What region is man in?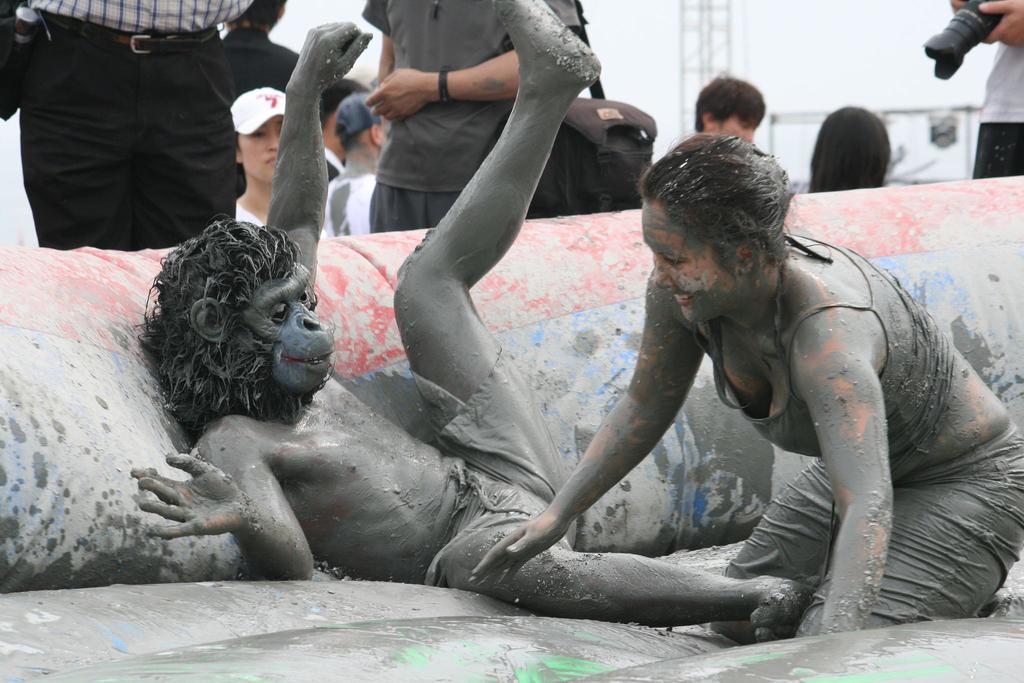
bbox(358, 0, 652, 232).
